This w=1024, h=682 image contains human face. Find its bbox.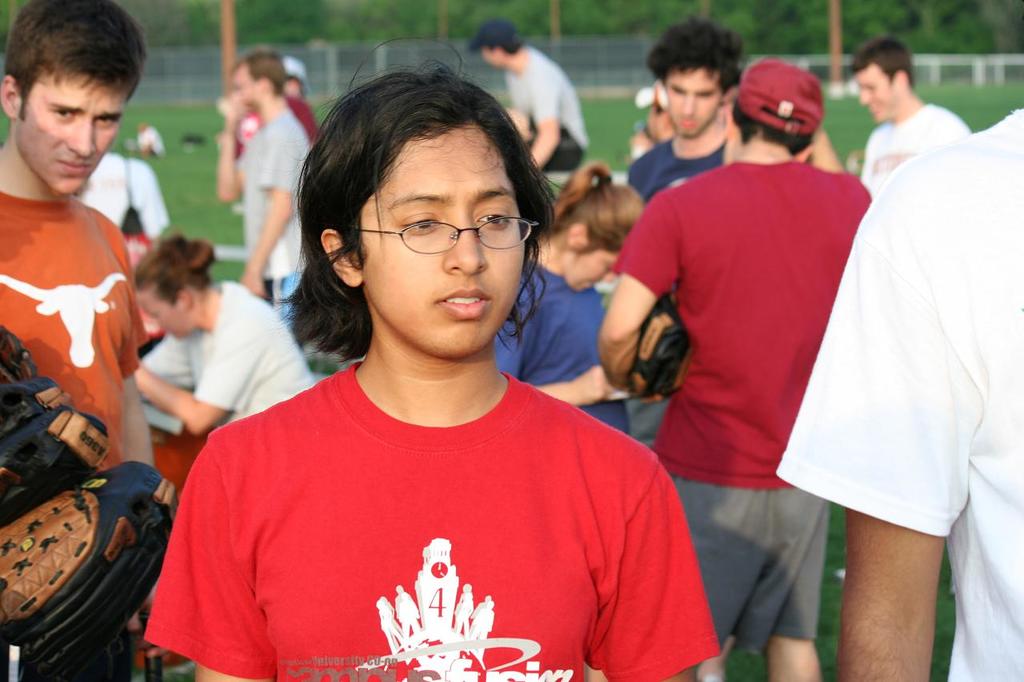
17,70,127,198.
